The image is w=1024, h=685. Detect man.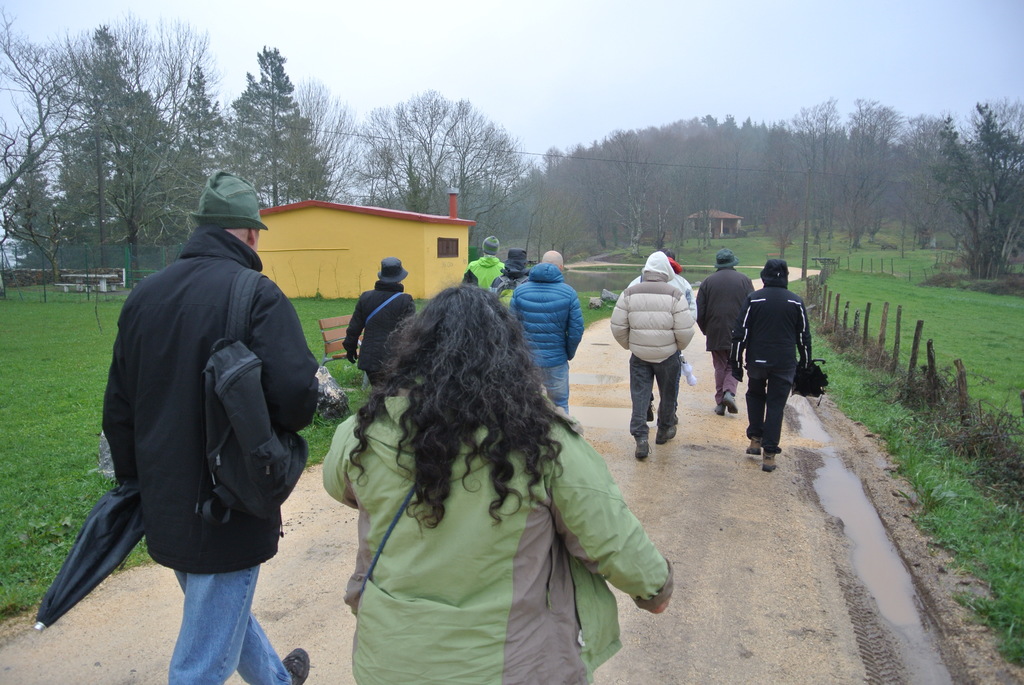
Detection: (x1=77, y1=161, x2=316, y2=669).
